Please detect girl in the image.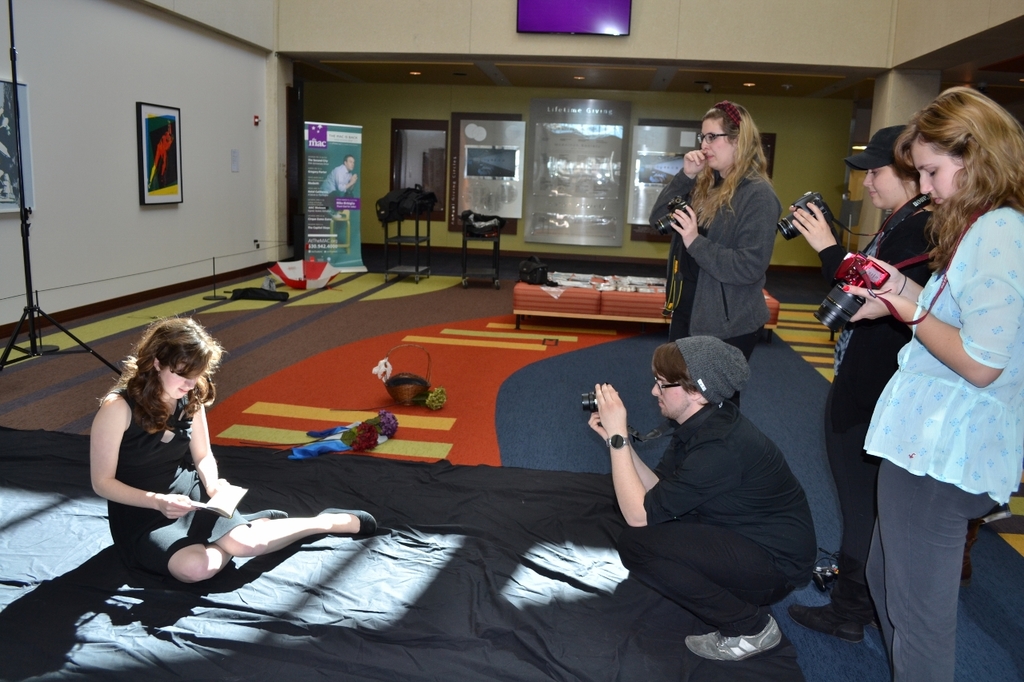
box=[839, 82, 1023, 681].
